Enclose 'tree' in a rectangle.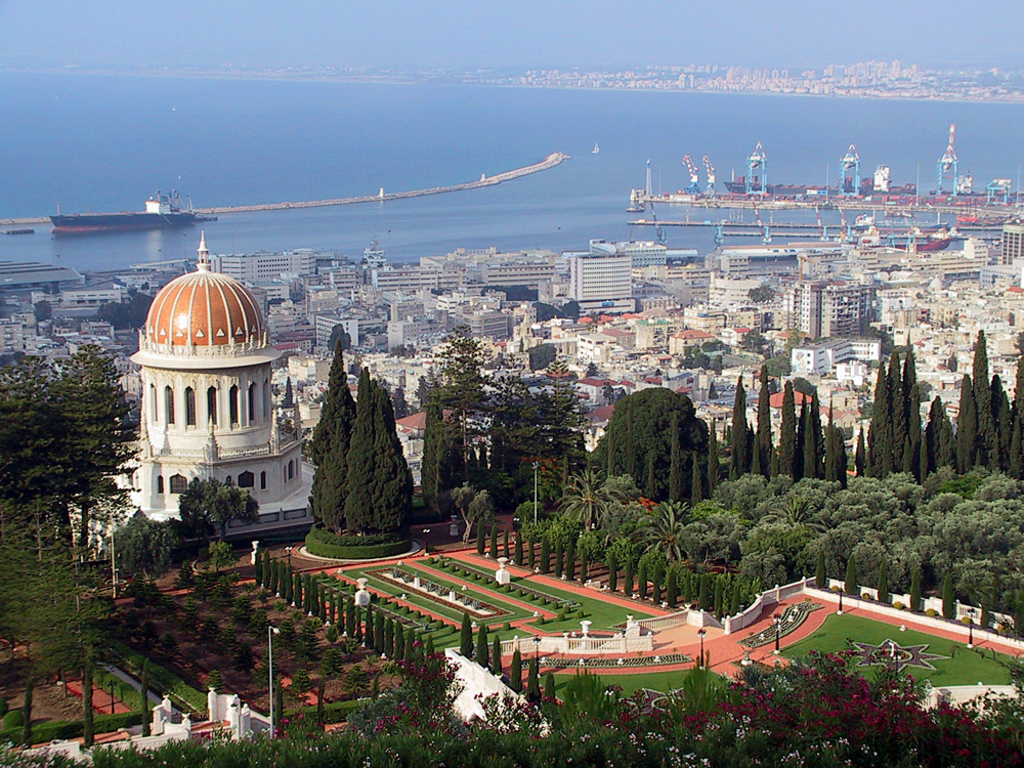
650/559/660/602.
